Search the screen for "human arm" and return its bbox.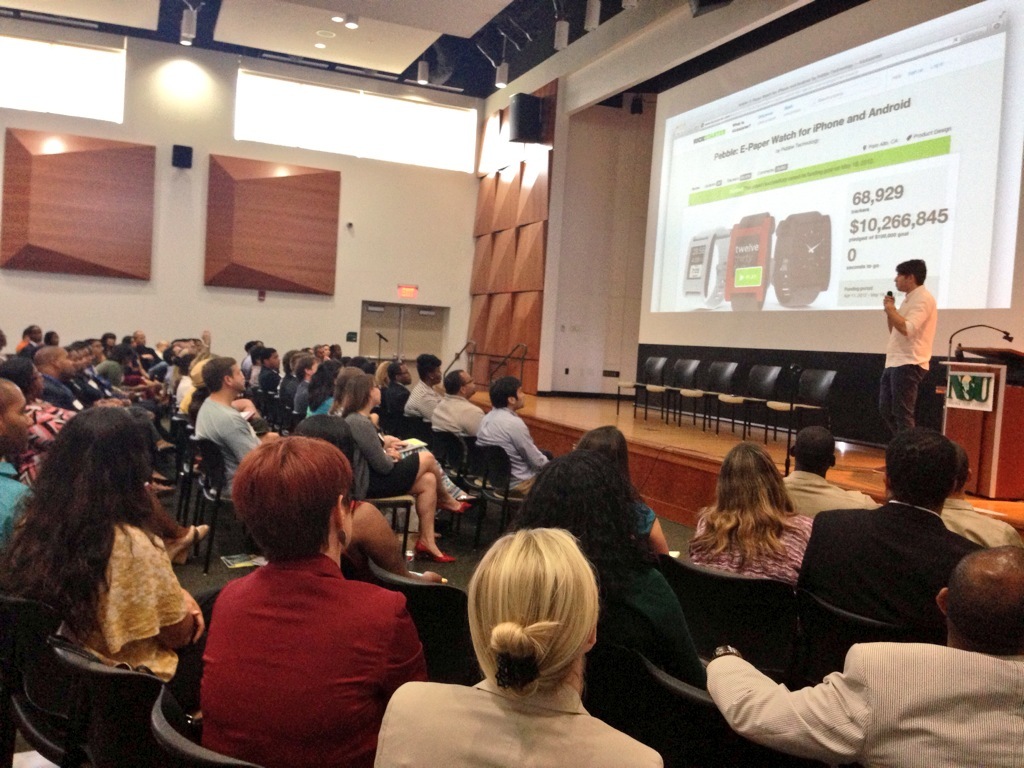
Found: pyautogui.locateOnScreen(144, 558, 187, 649).
